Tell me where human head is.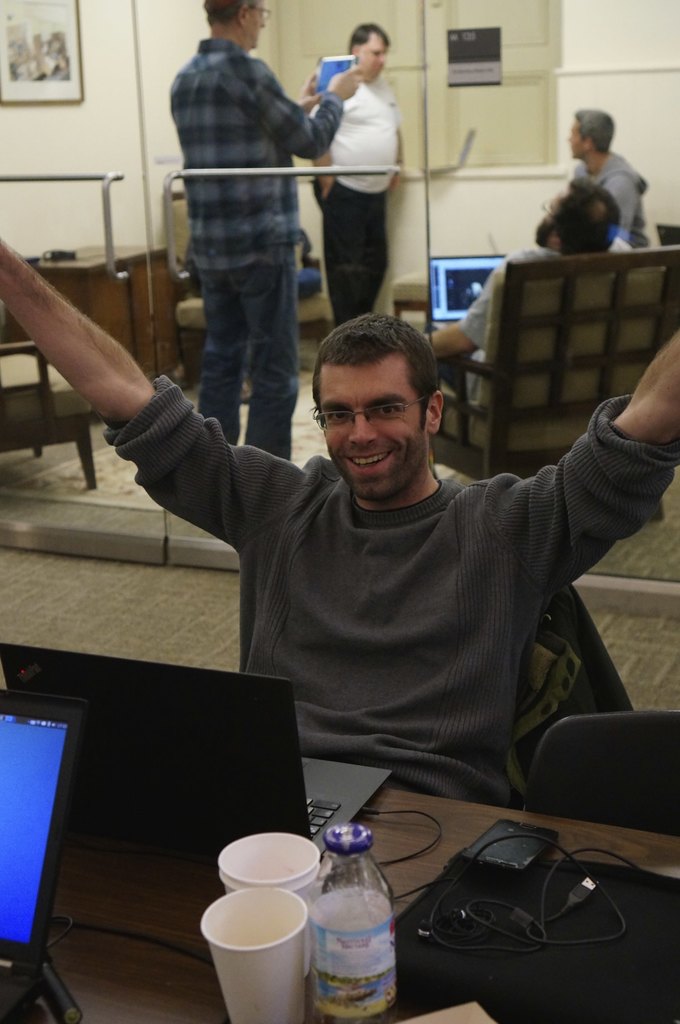
human head is at <bbox>529, 170, 630, 259</bbox>.
